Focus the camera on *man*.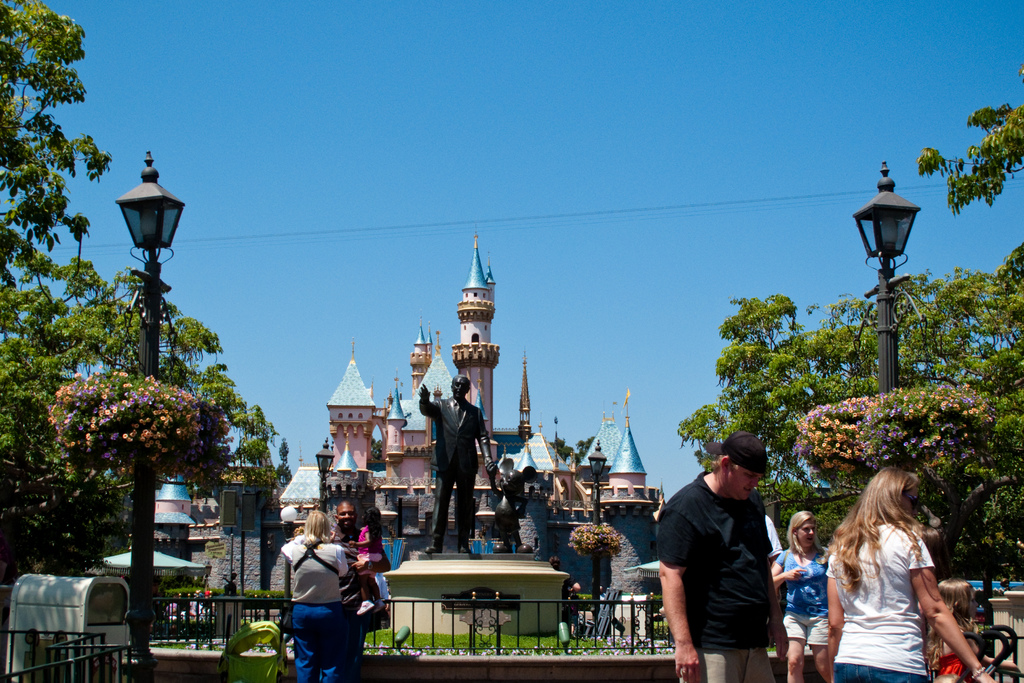
Focus region: BBox(415, 374, 500, 557).
